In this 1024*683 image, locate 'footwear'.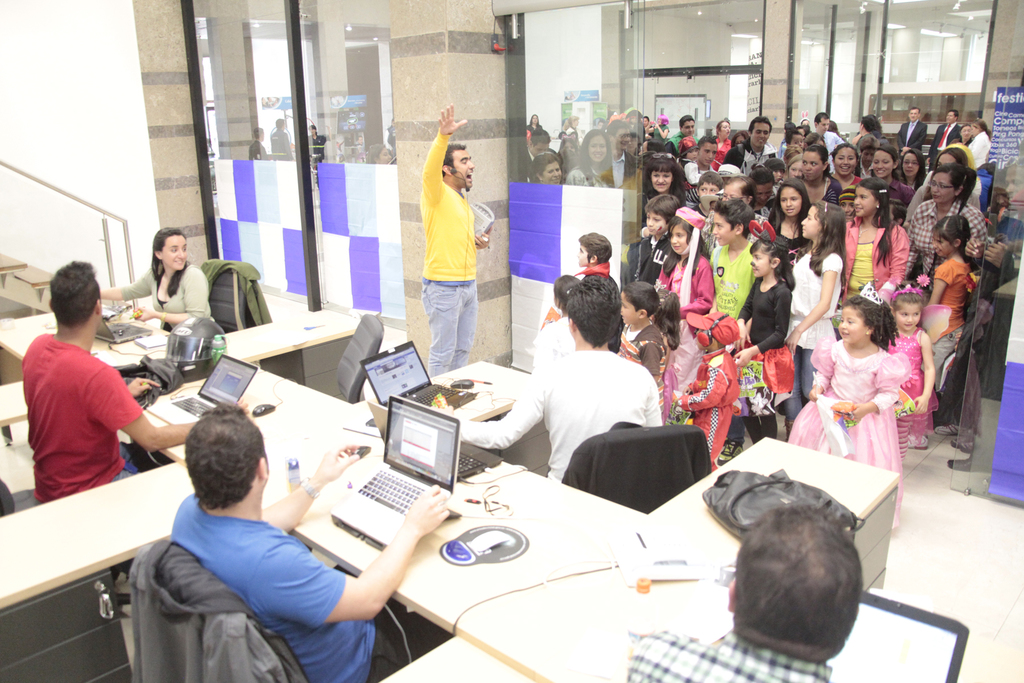
Bounding box: [x1=719, y1=437, x2=742, y2=465].
